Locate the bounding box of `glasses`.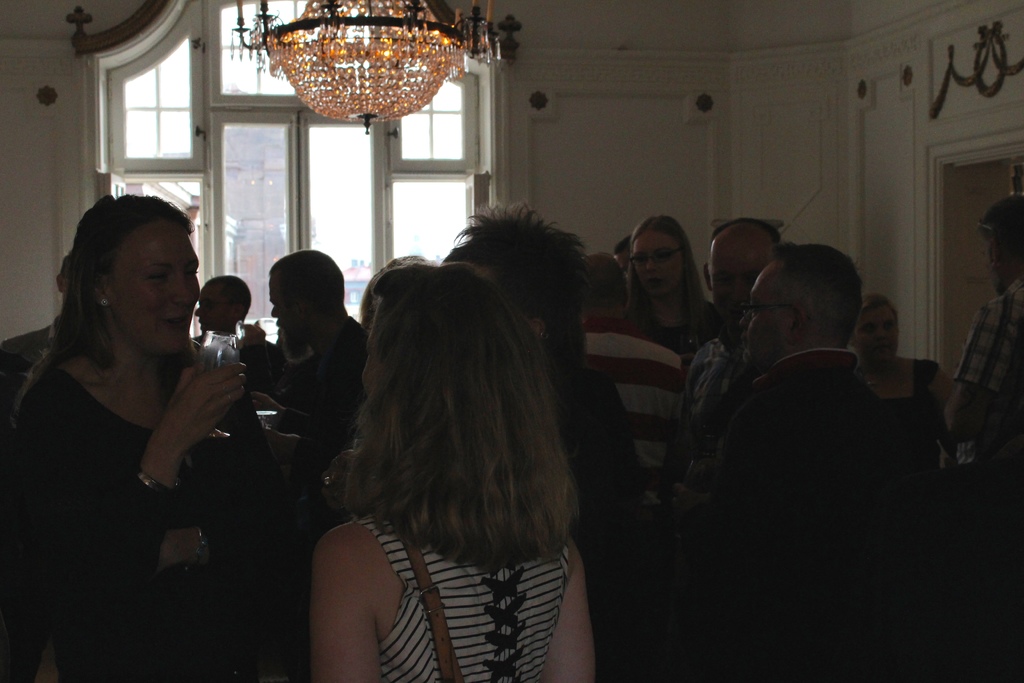
Bounding box: box=[739, 294, 795, 318].
